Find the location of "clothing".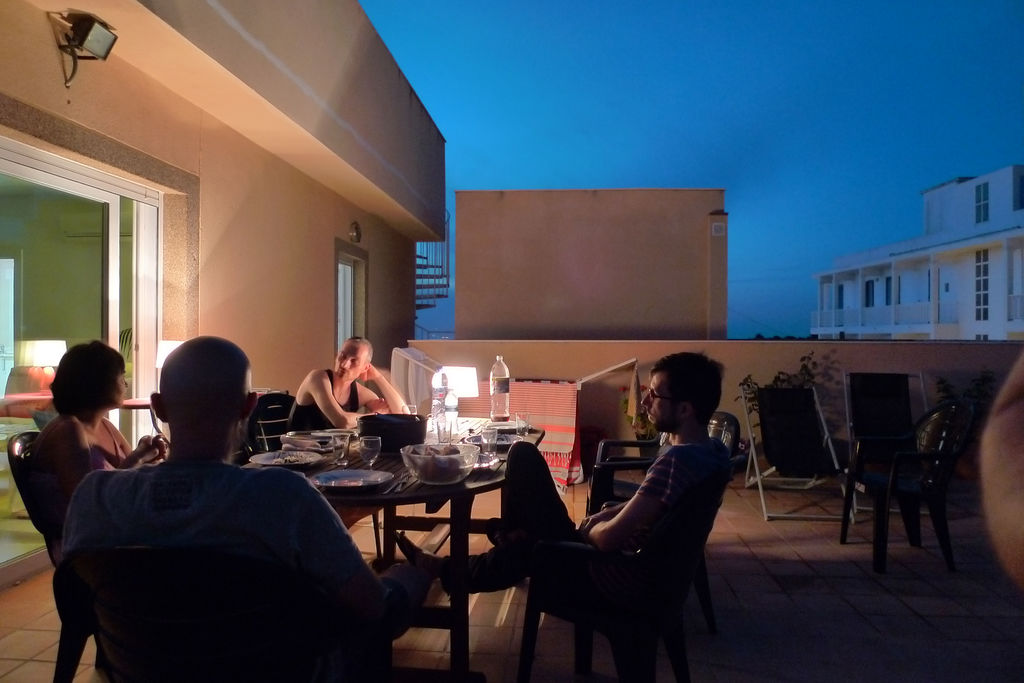
Location: 44,395,388,680.
